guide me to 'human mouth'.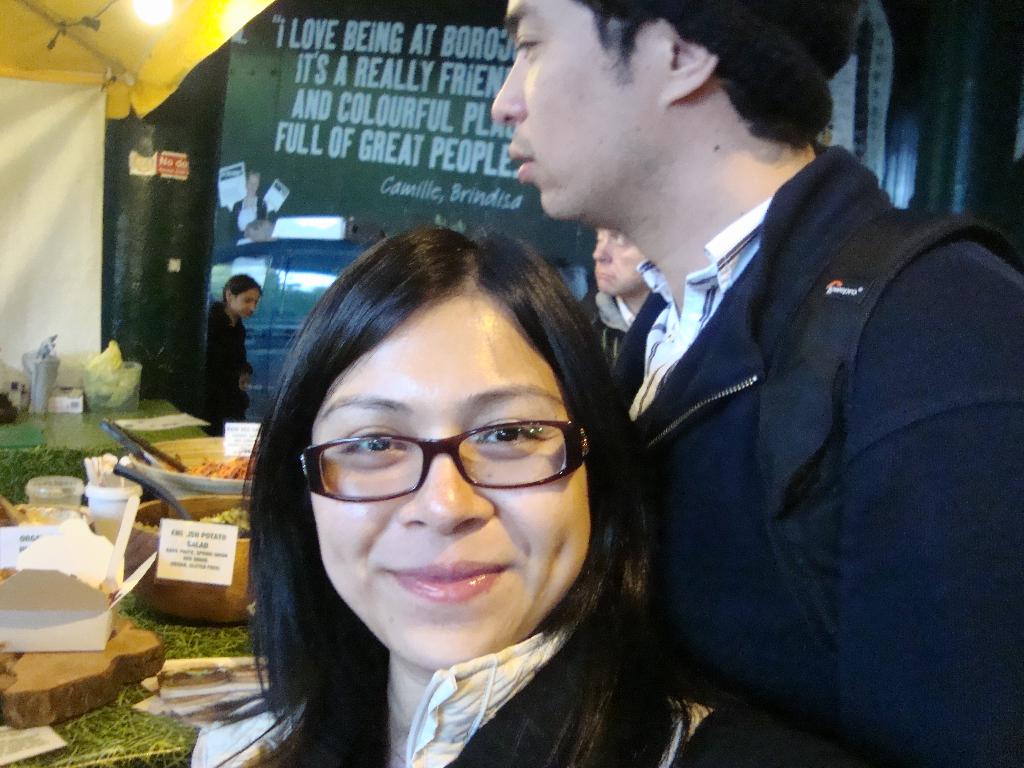
Guidance: [511,147,538,186].
